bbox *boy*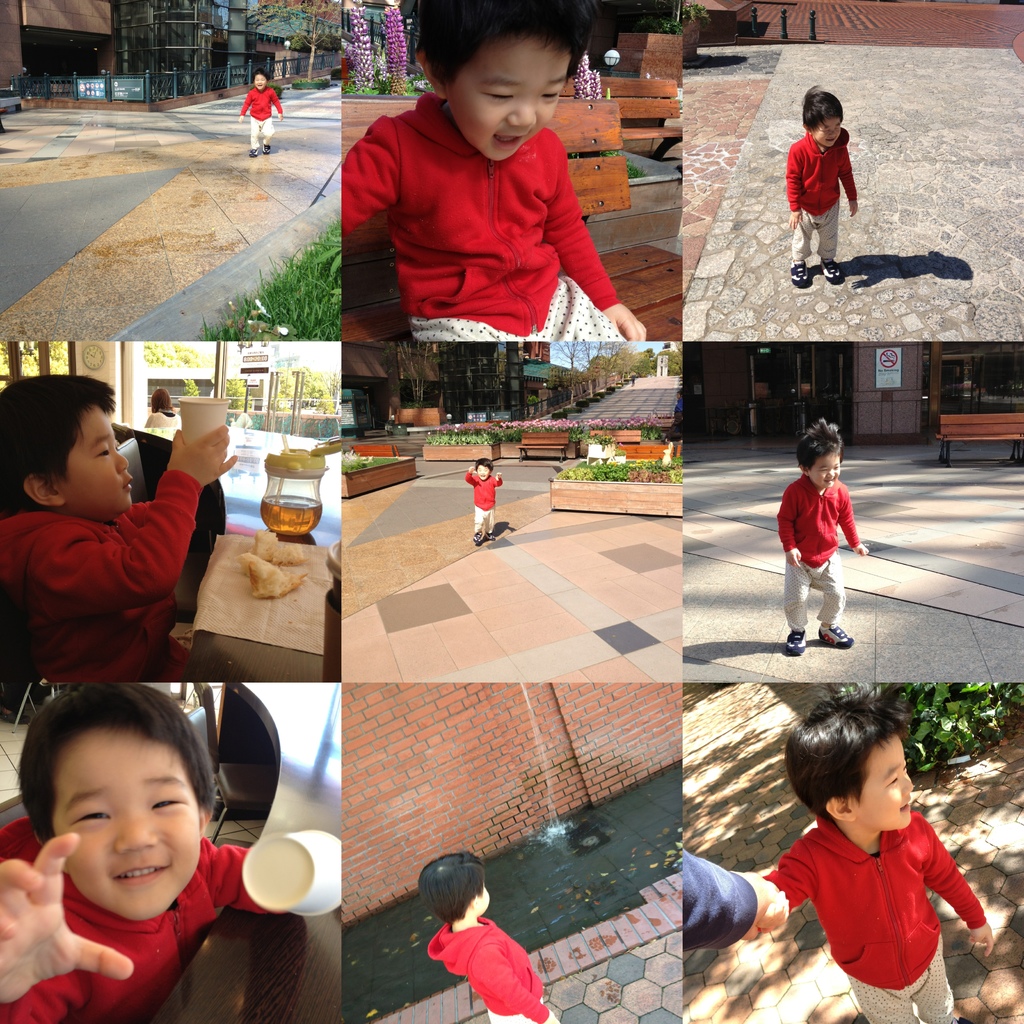
(785, 88, 858, 289)
